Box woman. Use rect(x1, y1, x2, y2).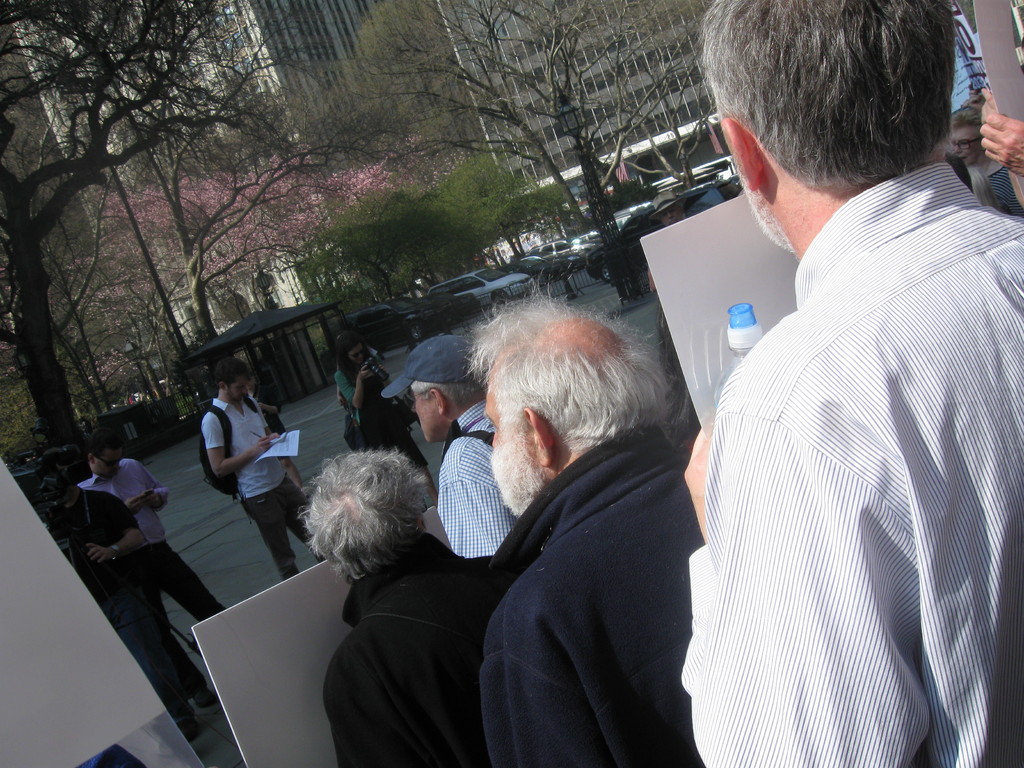
rect(949, 108, 1023, 219).
